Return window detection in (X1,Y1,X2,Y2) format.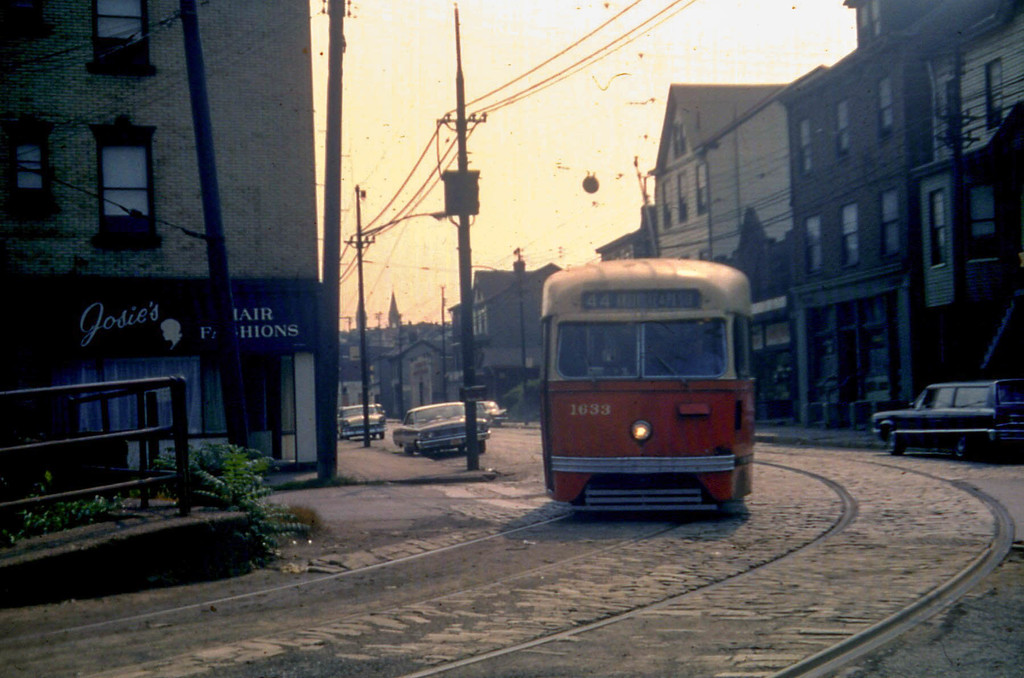
(836,198,860,269).
